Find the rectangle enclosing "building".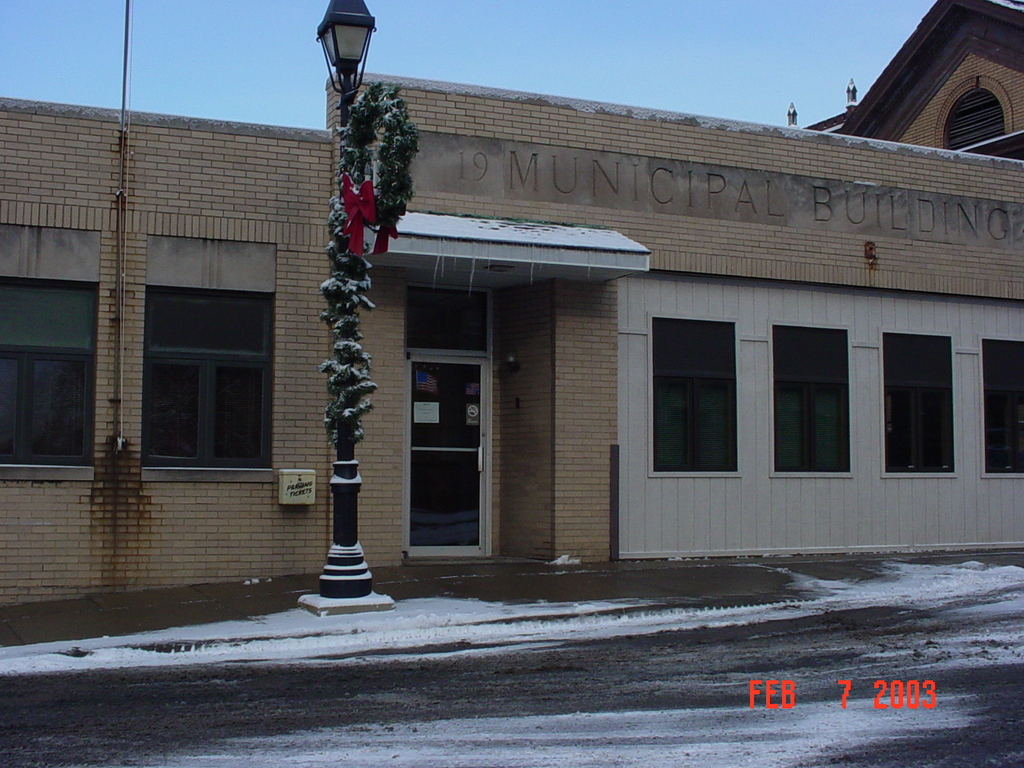
{"left": 0, "top": 0, "right": 1023, "bottom": 607}.
